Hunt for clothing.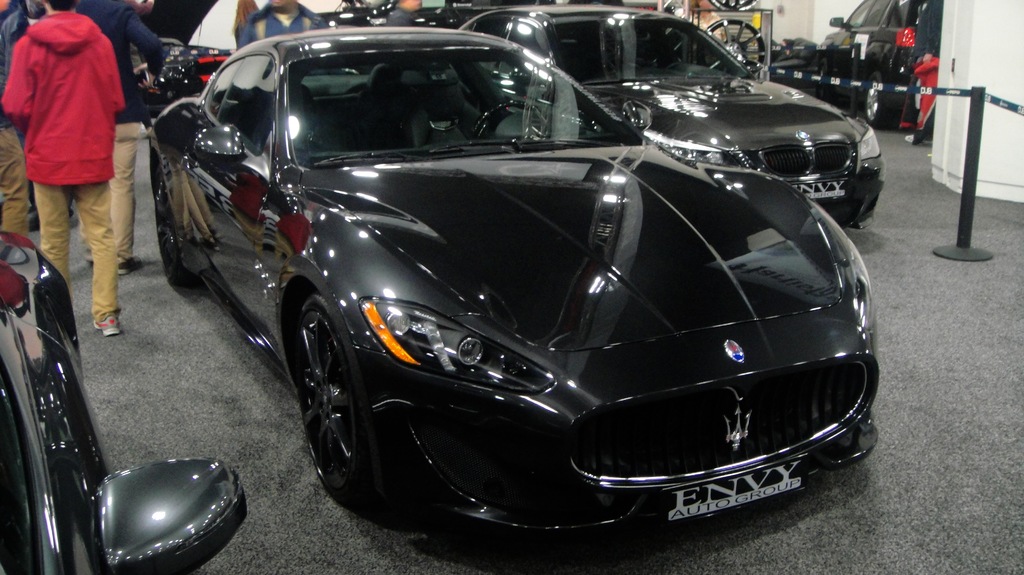
Hunted down at 0, 0, 131, 314.
